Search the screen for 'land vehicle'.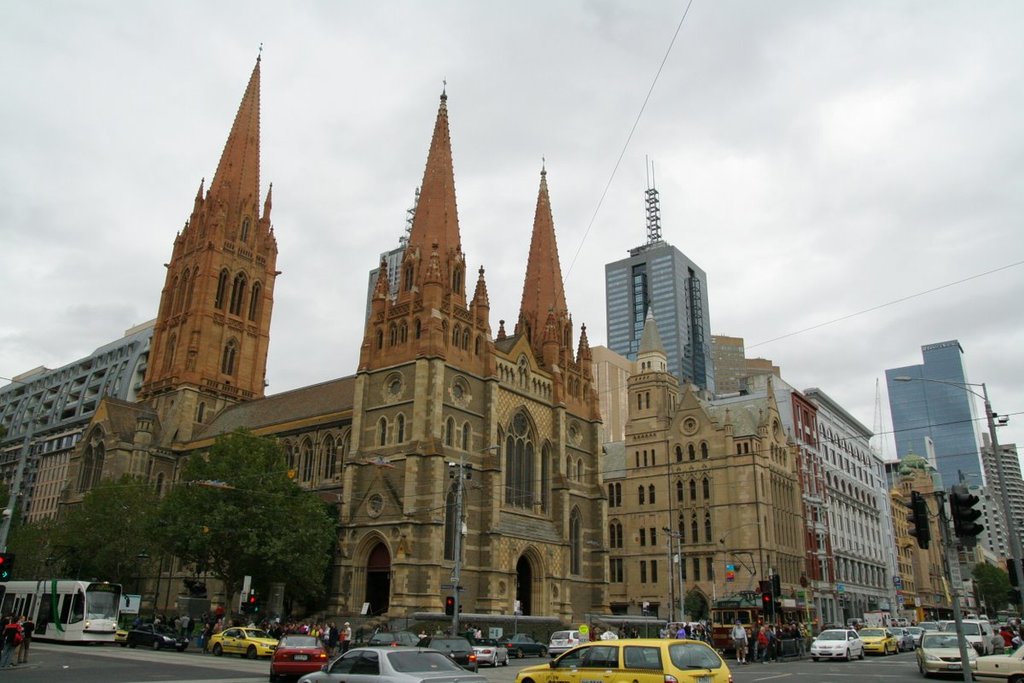
Found at (left=517, top=638, right=734, bottom=682).
